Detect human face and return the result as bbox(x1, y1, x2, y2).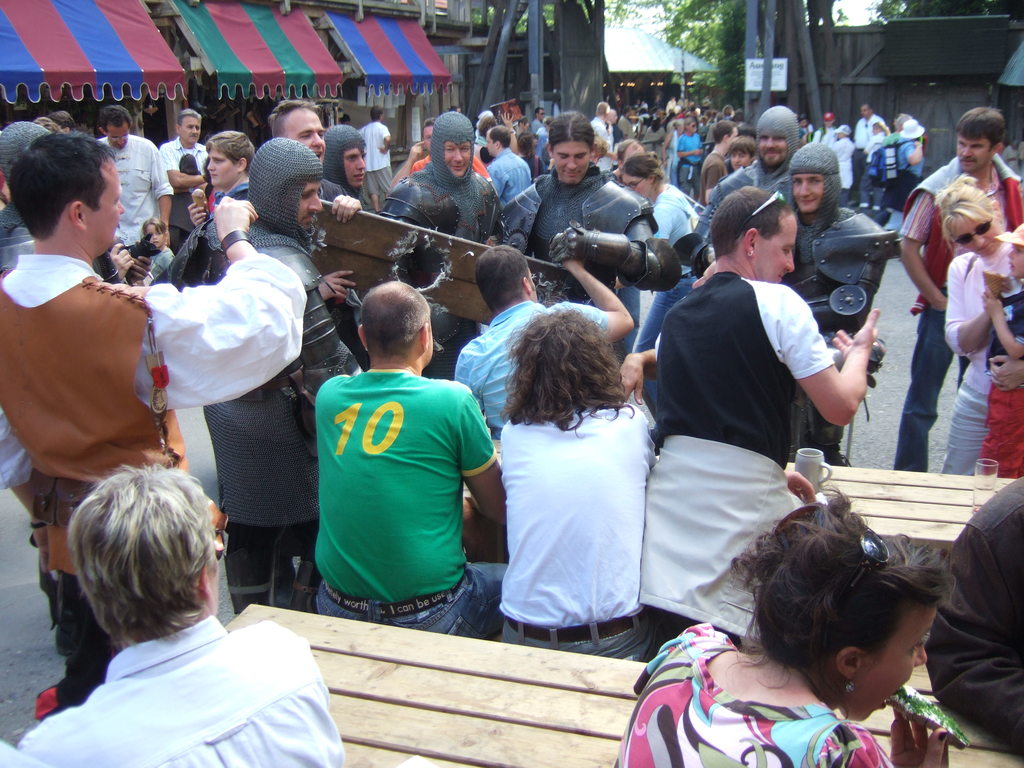
bbox(208, 143, 239, 184).
